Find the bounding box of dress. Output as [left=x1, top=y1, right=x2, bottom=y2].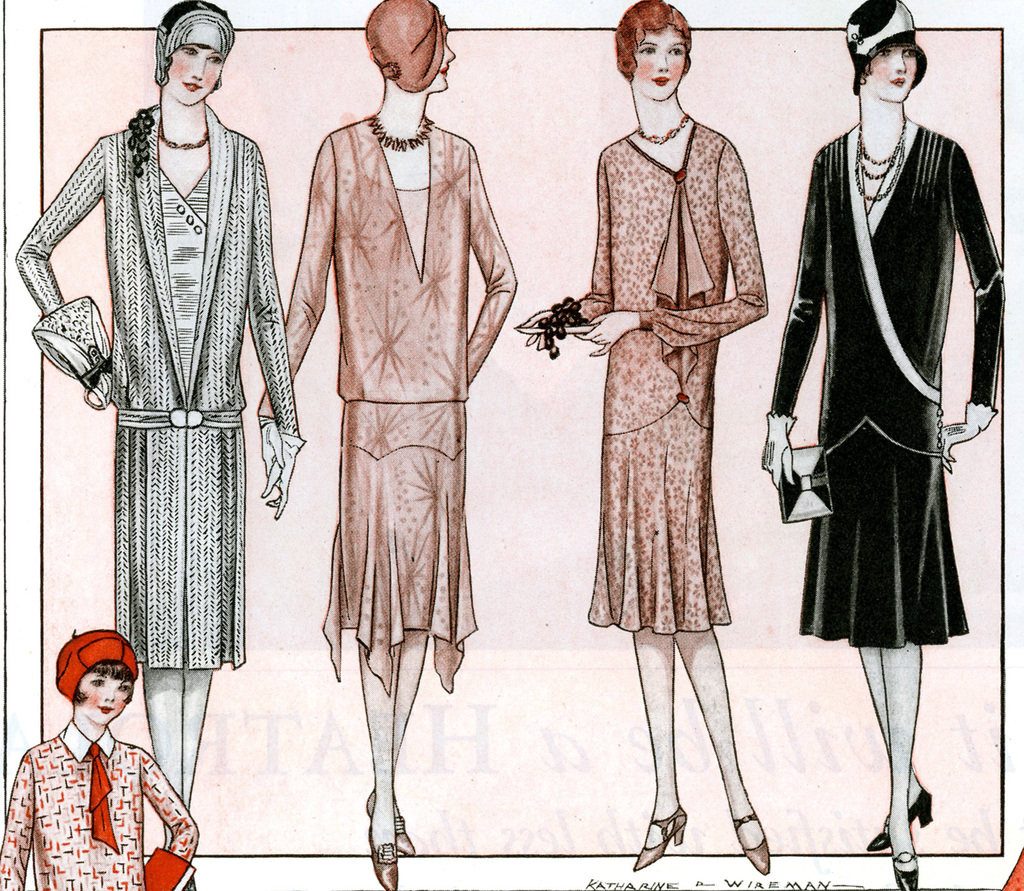
[left=588, top=121, right=765, bottom=634].
